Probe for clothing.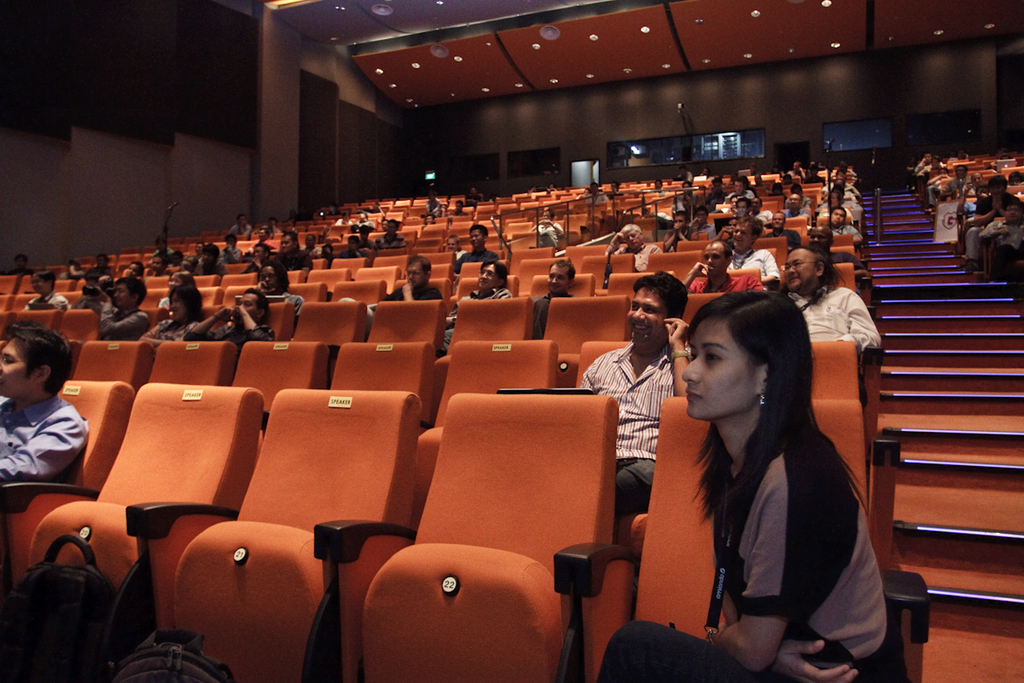
Probe result: detection(73, 294, 106, 317).
